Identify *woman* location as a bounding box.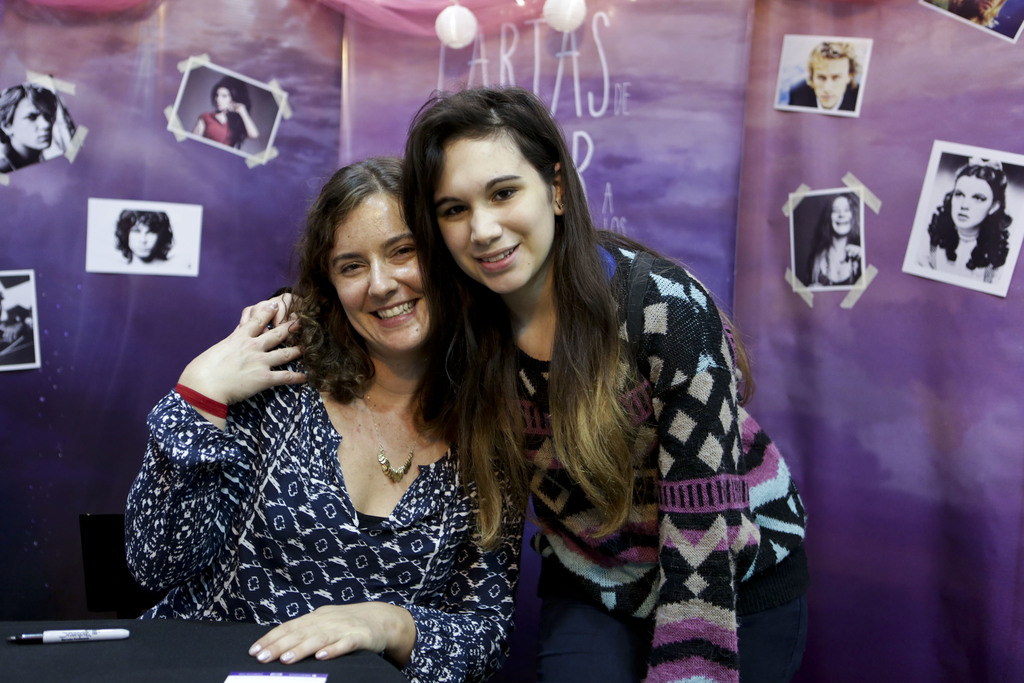
detection(239, 79, 808, 682).
